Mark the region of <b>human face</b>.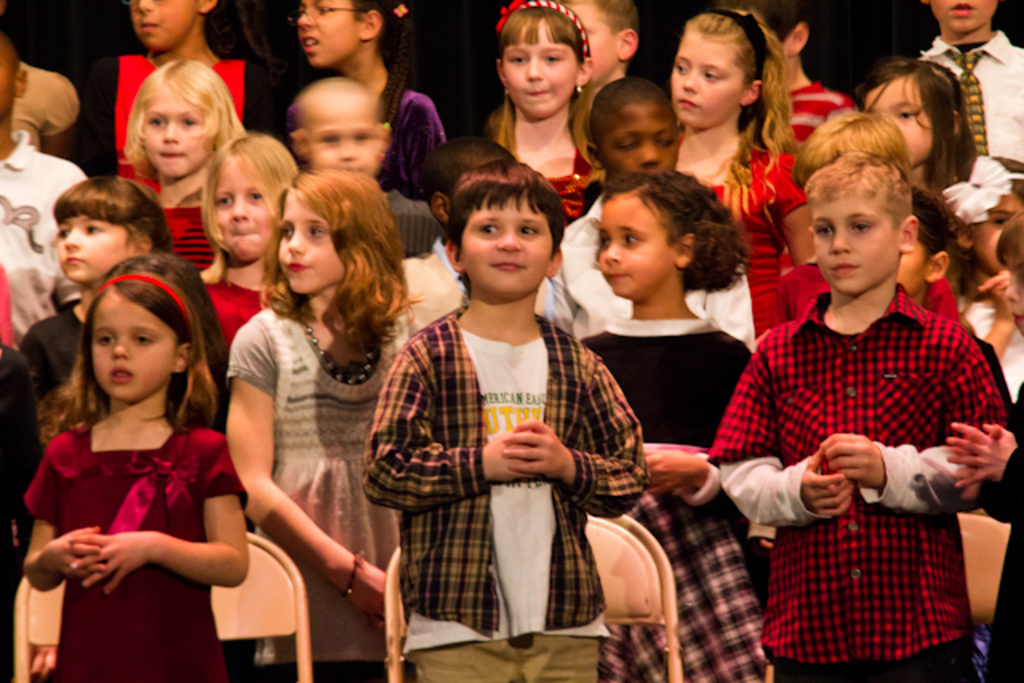
Region: locate(563, 0, 613, 85).
